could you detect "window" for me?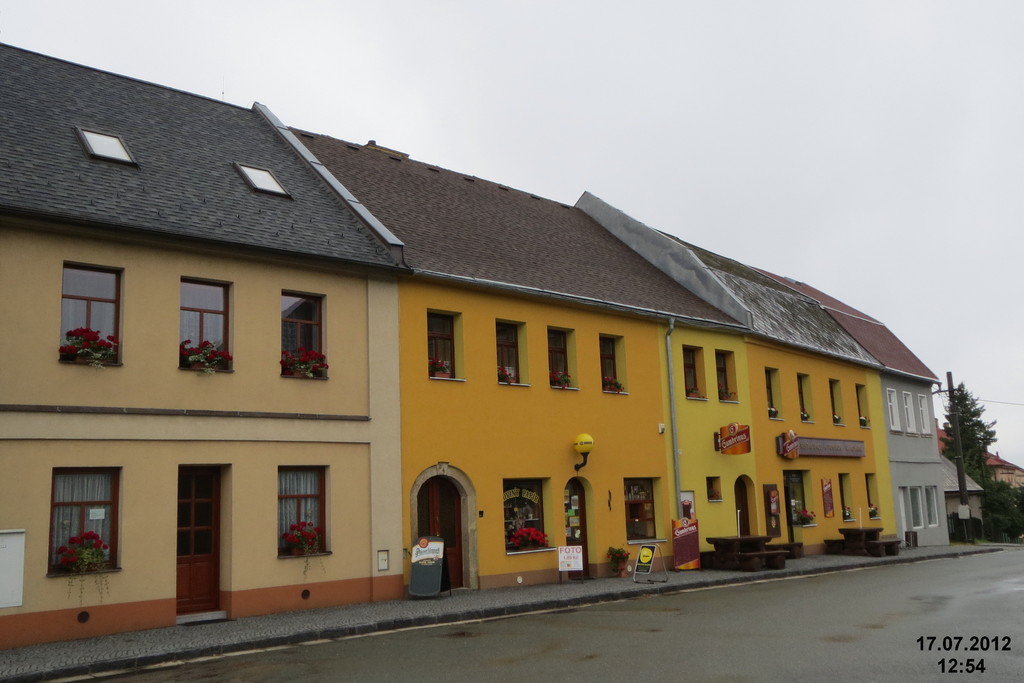
Detection result: box(913, 486, 941, 526).
